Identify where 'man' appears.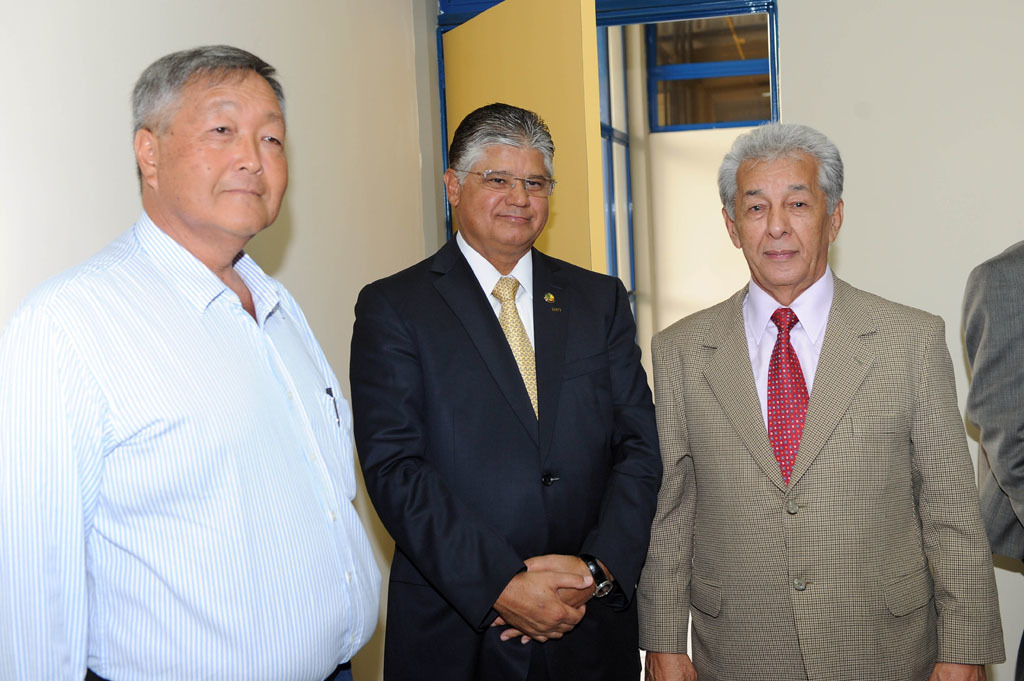
Appears at <box>0,207,378,673</box>.
